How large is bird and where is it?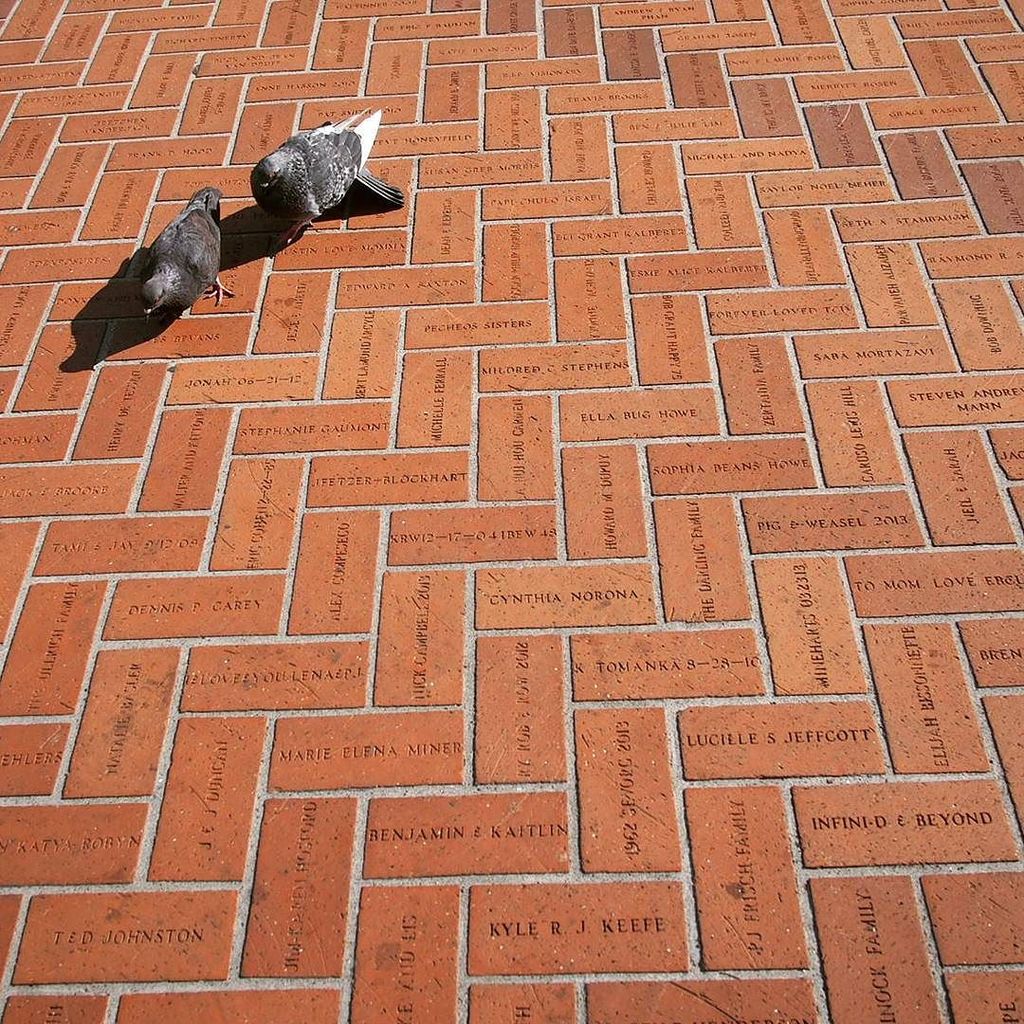
Bounding box: (219,115,384,227).
